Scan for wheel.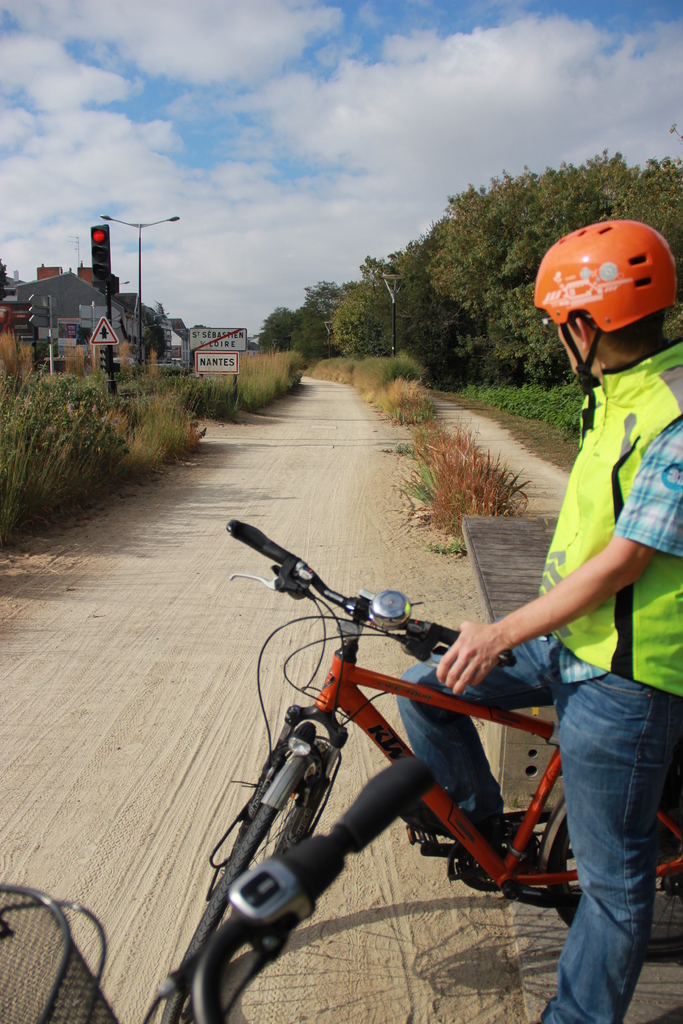
Scan result: left=179, top=793, right=331, bottom=1014.
